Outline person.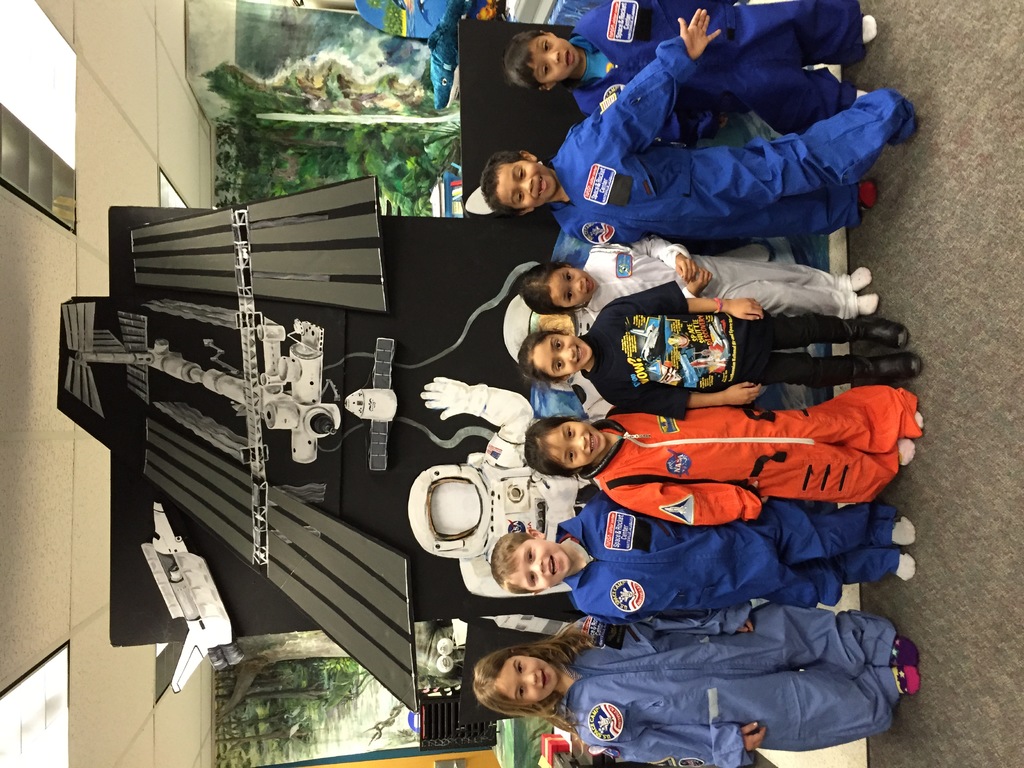
Outline: box(481, 9, 922, 245).
